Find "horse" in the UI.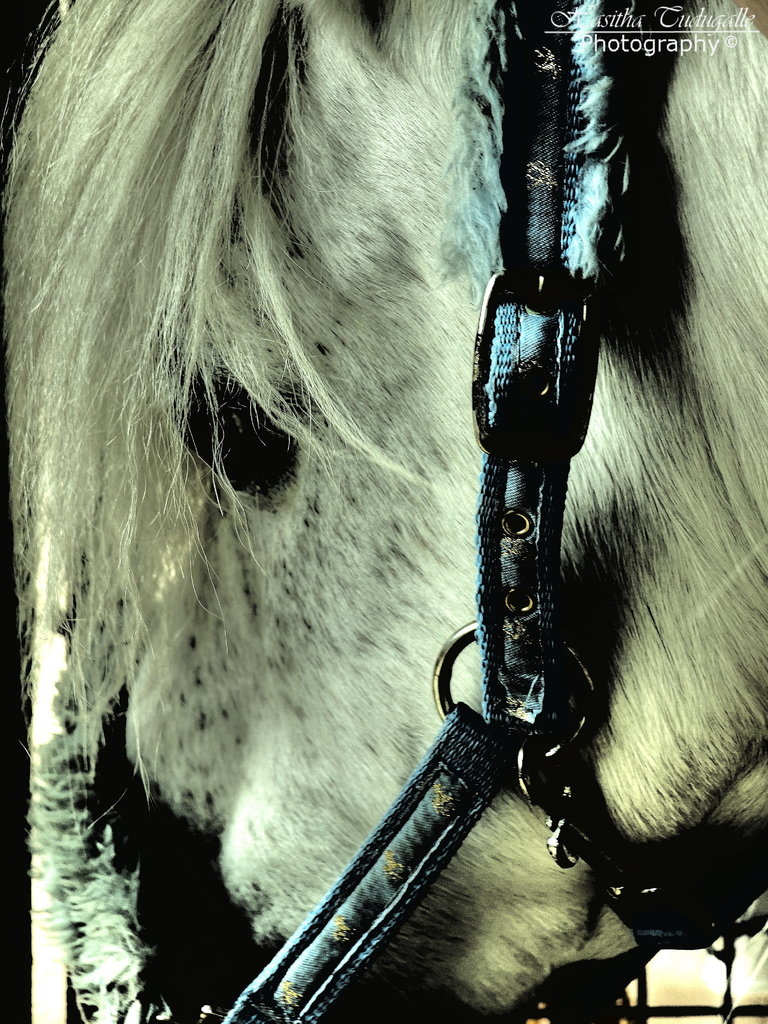
UI element at <region>0, 0, 763, 1020</region>.
